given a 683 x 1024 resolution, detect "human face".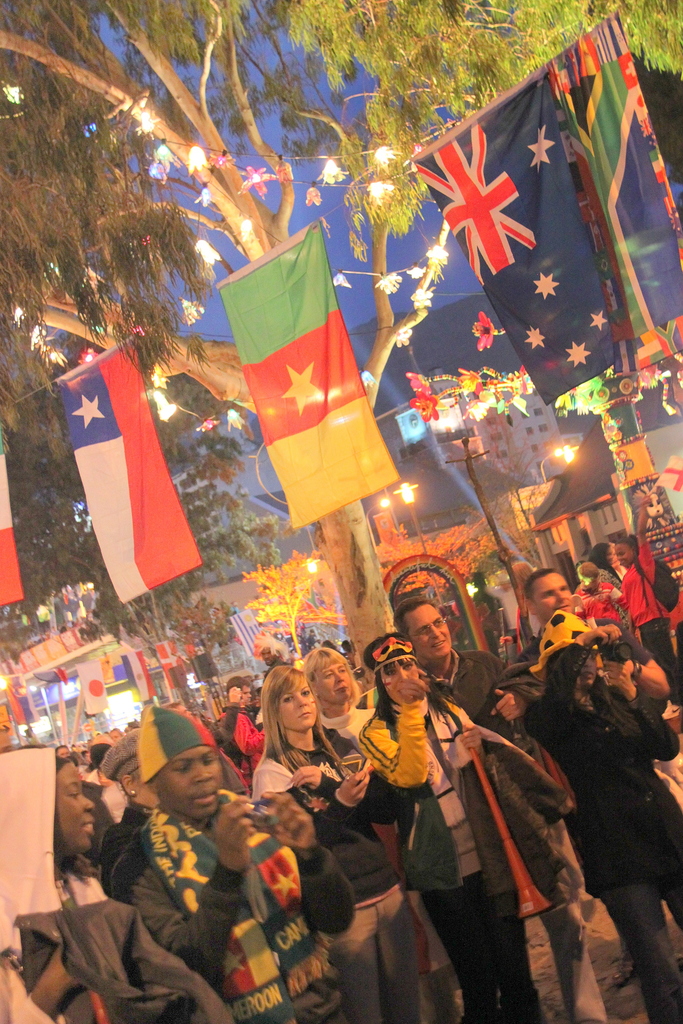
left=278, top=685, right=317, bottom=732.
